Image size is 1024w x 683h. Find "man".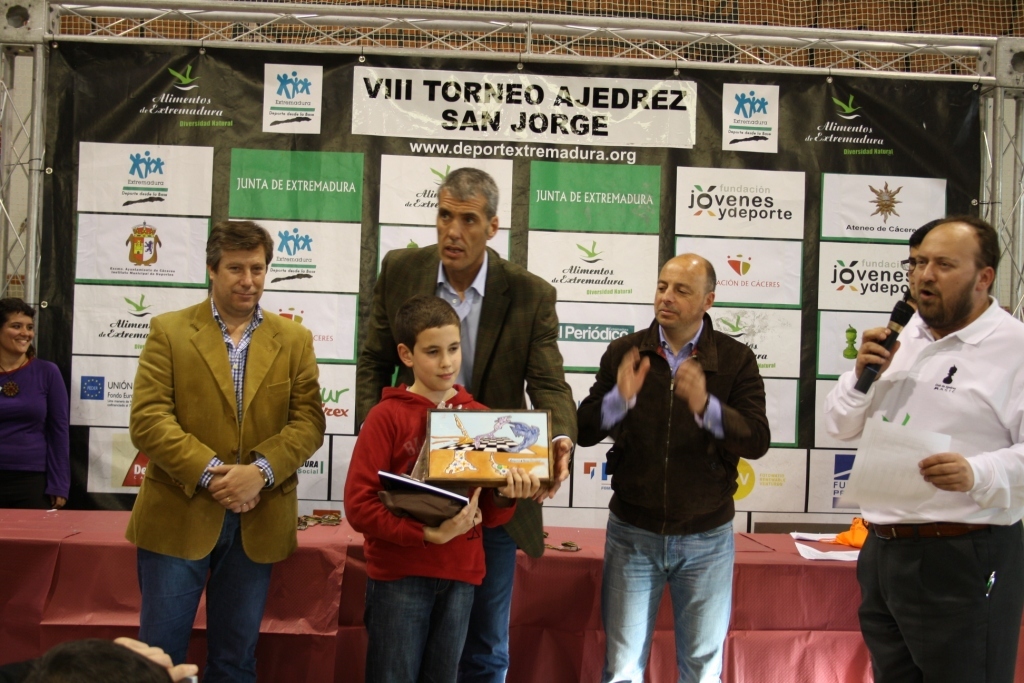
bbox=(572, 251, 771, 682).
